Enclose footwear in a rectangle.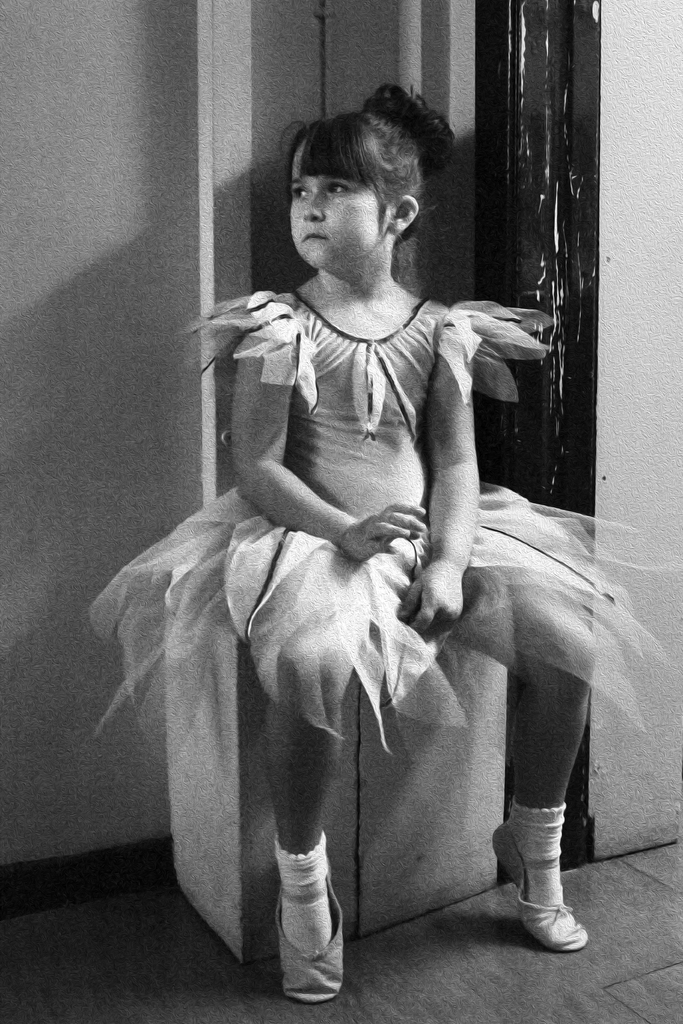
(x1=274, y1=889, x2=343, y2=1006).
